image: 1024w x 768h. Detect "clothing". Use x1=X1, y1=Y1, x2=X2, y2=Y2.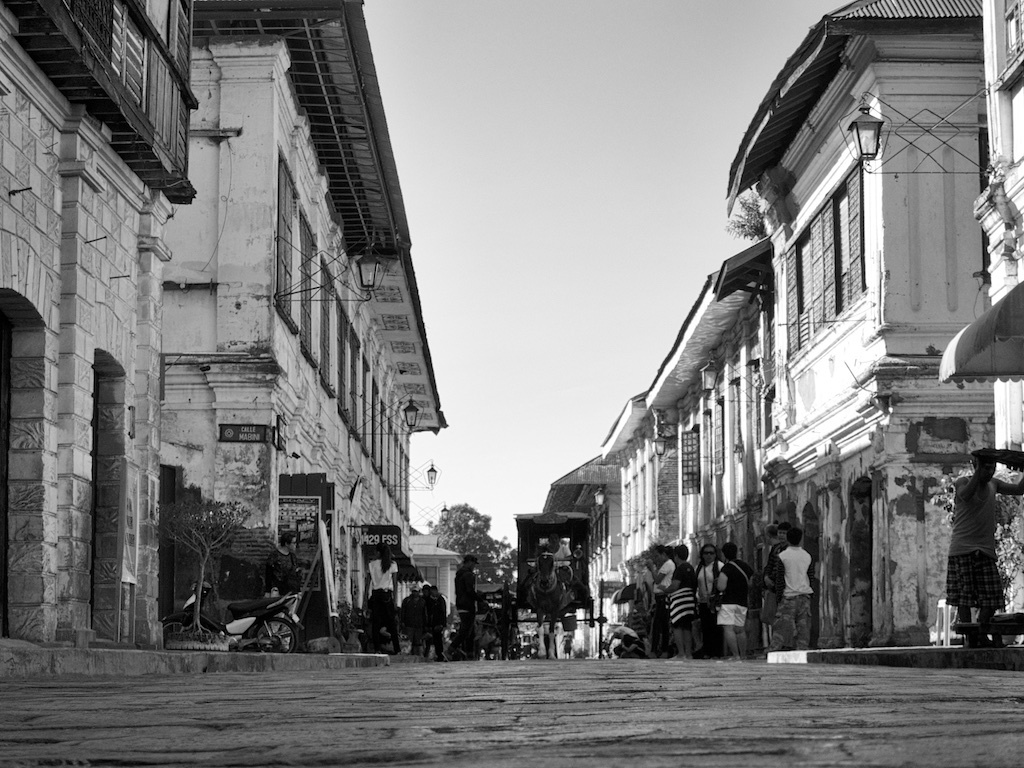
x1=418, y1=581, x2=451, y2=659.
